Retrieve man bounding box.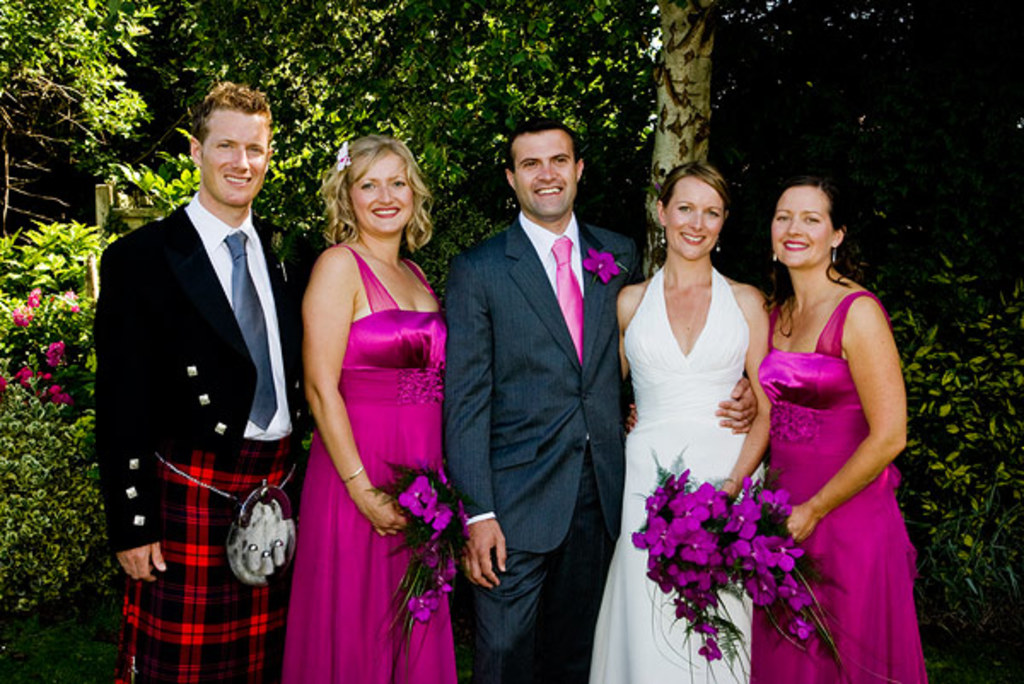
Bounding box: {"x1": 445, "y1": 126, "x2": 642, "y2": 682}.
